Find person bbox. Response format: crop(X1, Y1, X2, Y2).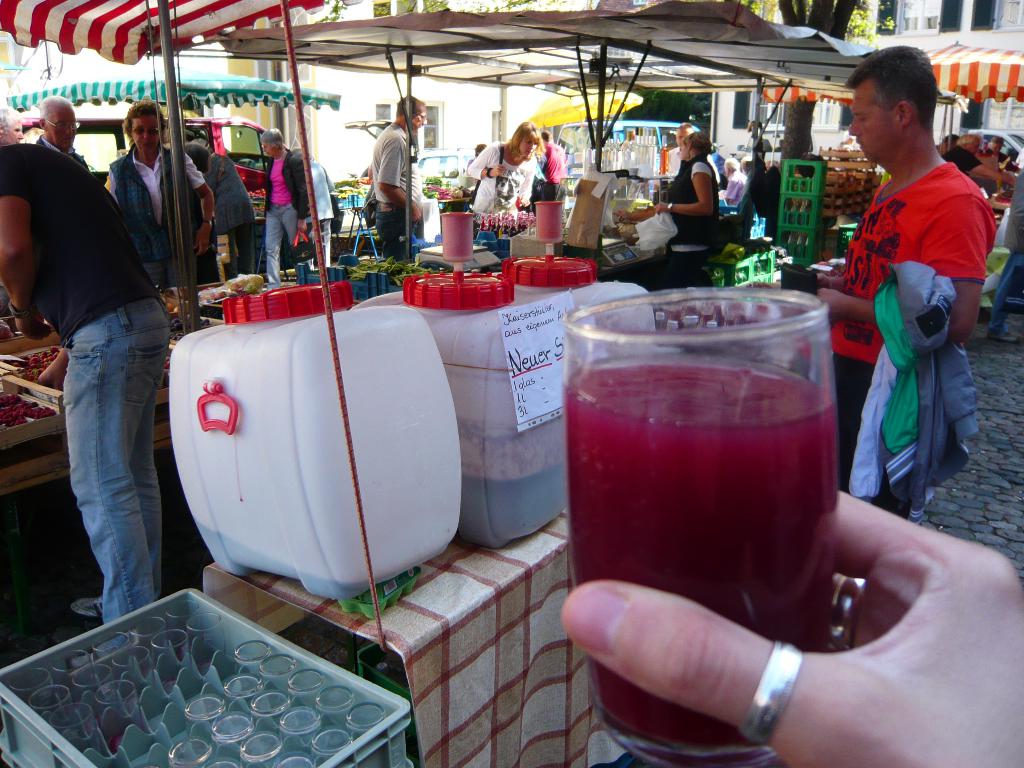
crop(943, 136, 1020, 189).
